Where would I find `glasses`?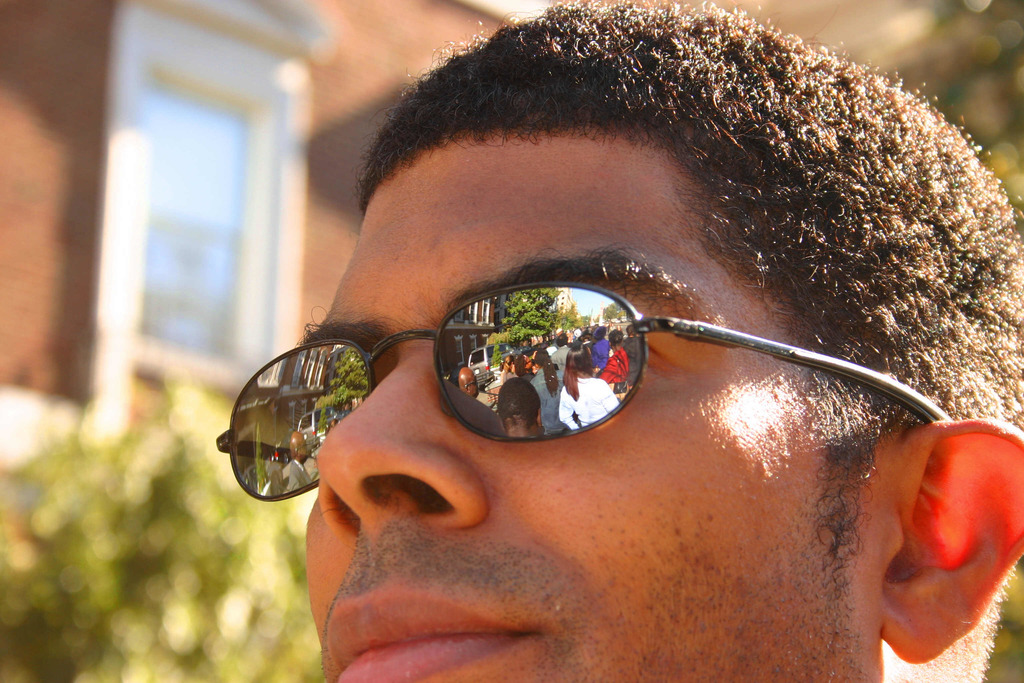
At detection(214, 283, 958, 505).
